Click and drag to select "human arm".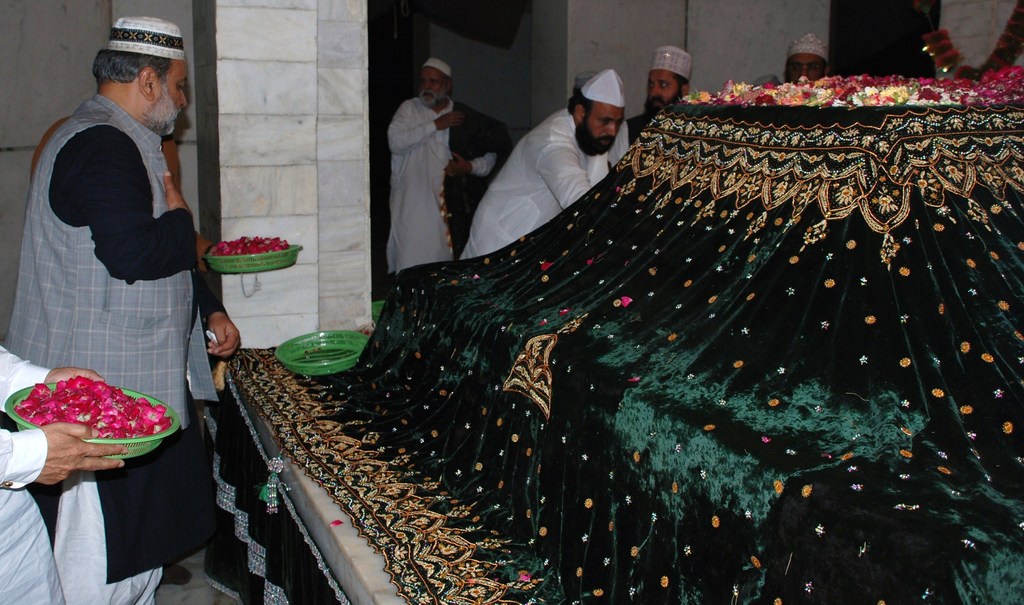
Selection: 388, 100, 466, 157.
